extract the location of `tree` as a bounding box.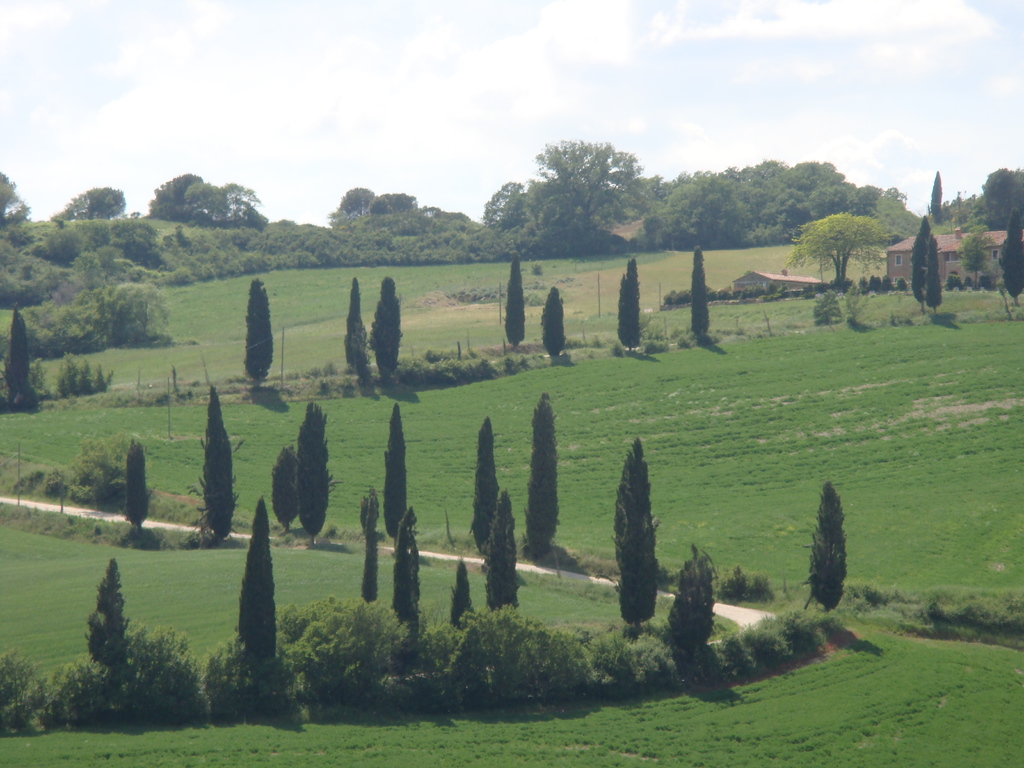
crop(275, 442, 301, 543).
